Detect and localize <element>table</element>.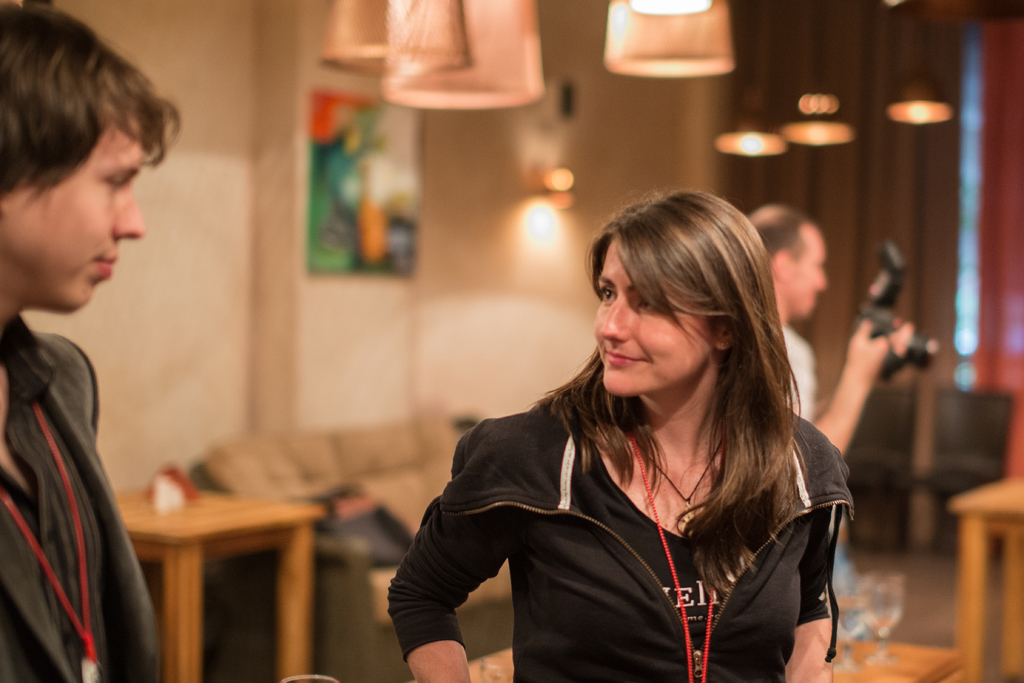
Localized at select_region(99, 442, 358, 678).
